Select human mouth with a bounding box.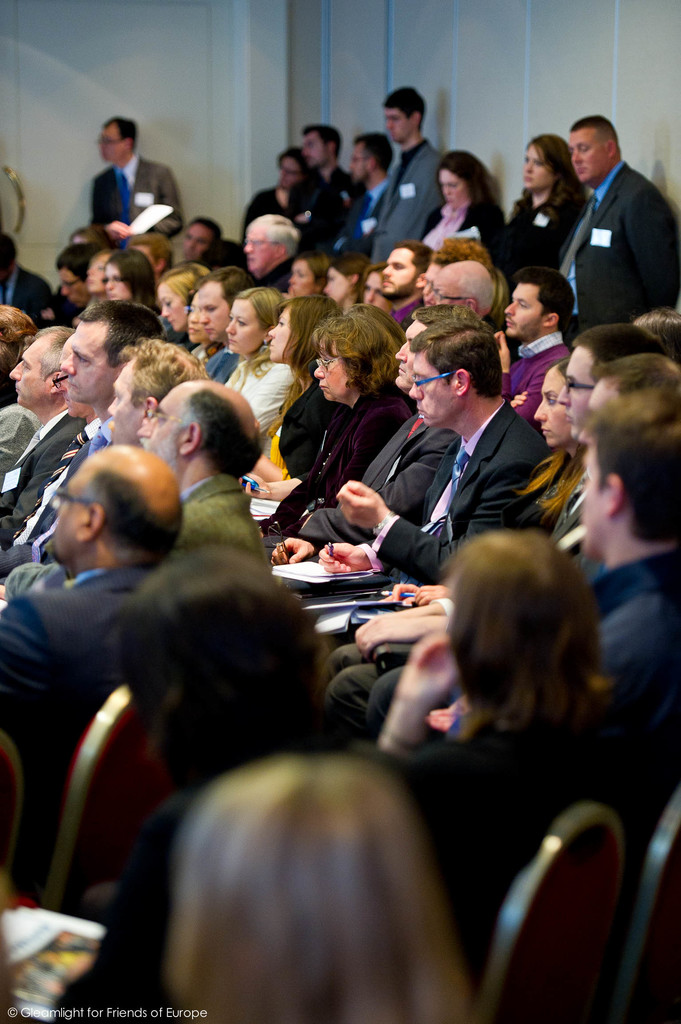
<region>349, 171, 356, 176</region>.
